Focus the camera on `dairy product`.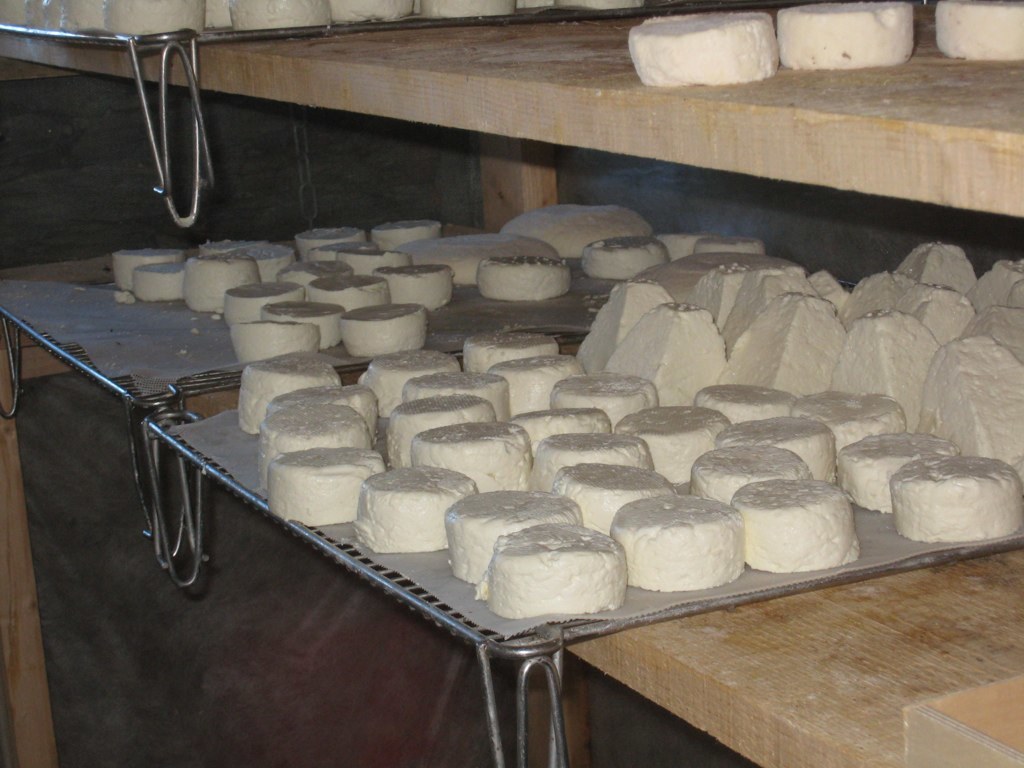
Focus region: bbox=(181, 248, 258, 302).
